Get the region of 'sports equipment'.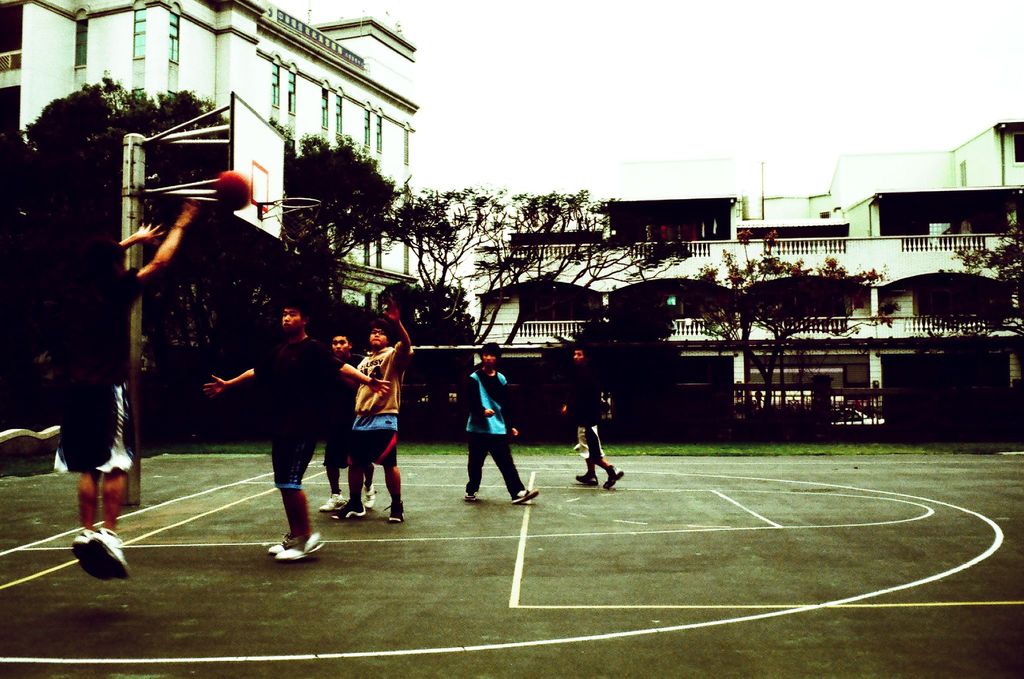
71, 528, 95, 578.
